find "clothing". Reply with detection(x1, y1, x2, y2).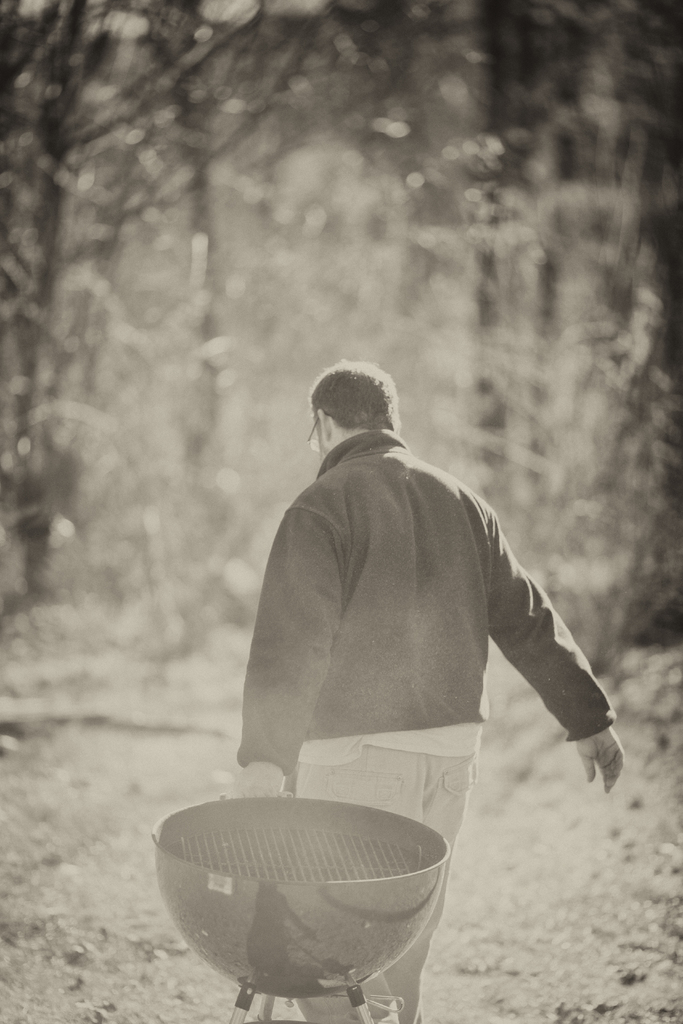
detection(235, 430, 622, 1023).
